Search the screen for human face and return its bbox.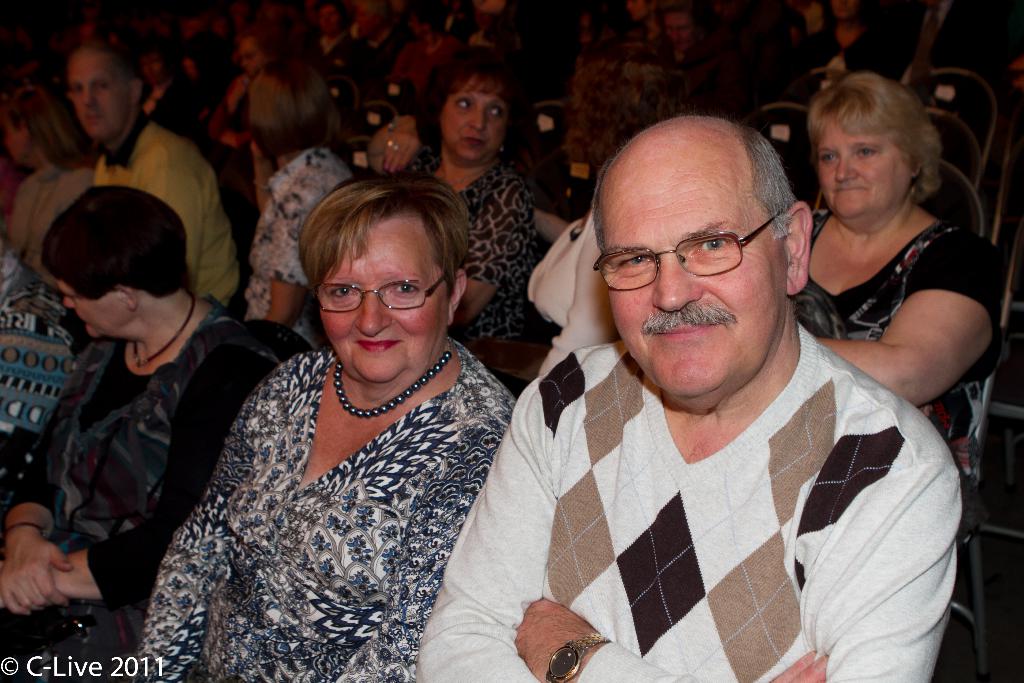
Found: x1=664 y1=10 x2=693 y2=49.
